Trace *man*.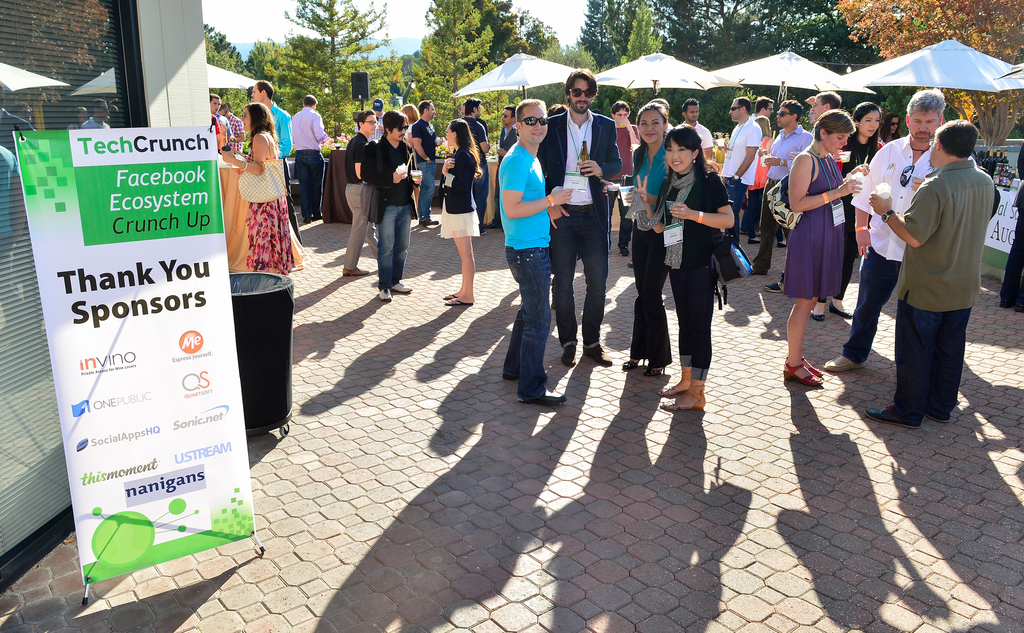
Traced to left=535, top=65, right=620, bottom=368.
